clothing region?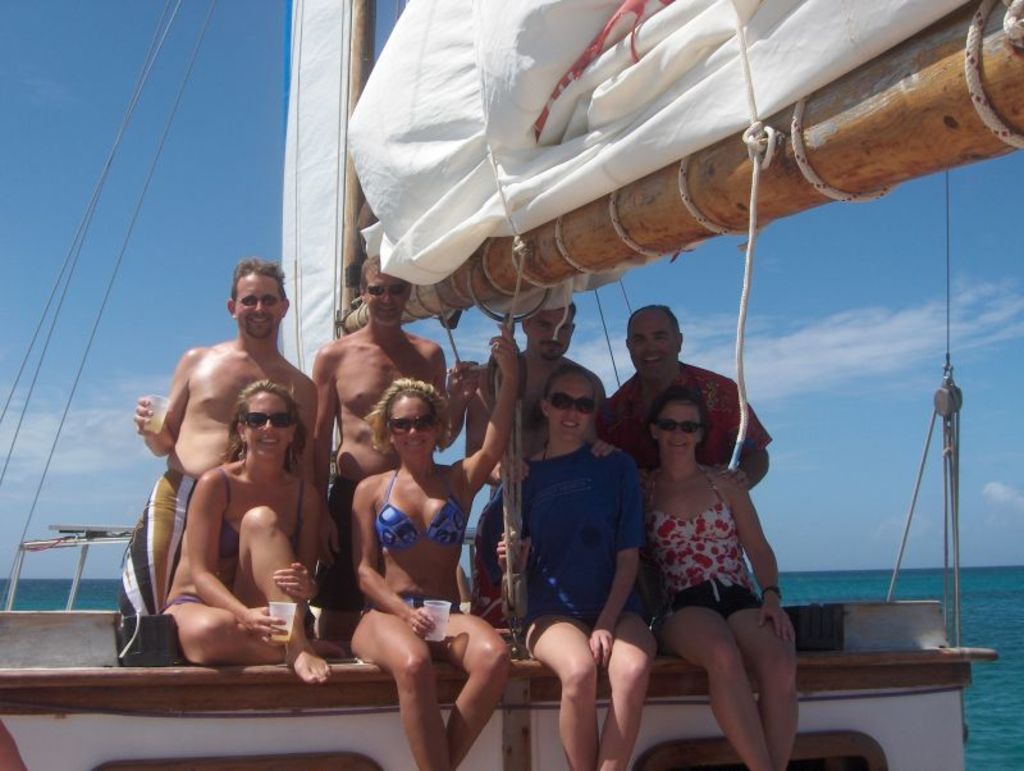
rect(161, 474, 306, 608)
